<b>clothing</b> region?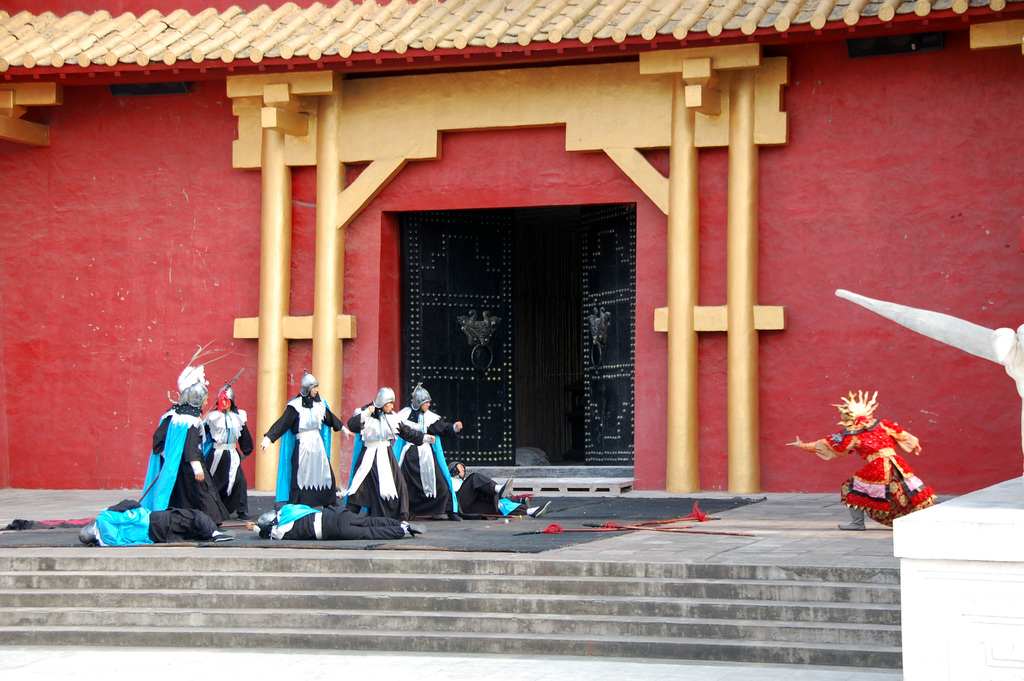
{"left": 342, "top": 406, "right": 429, "bottom": 520}
